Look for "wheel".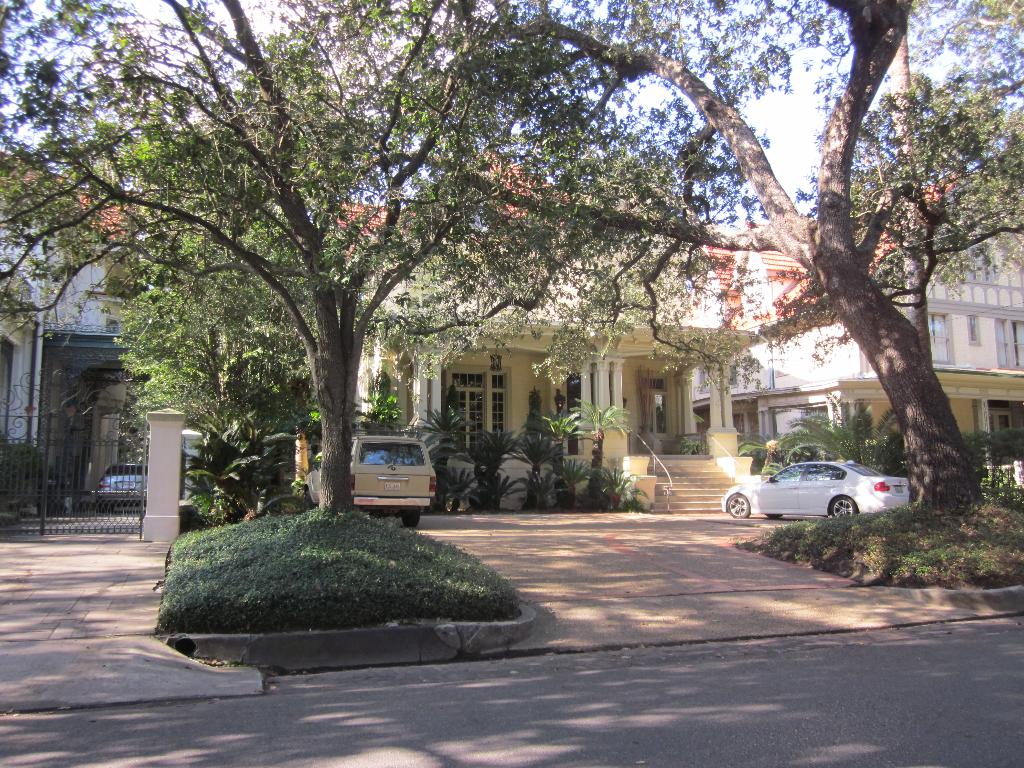
Found: BBox(402, 511, 429, 535).
